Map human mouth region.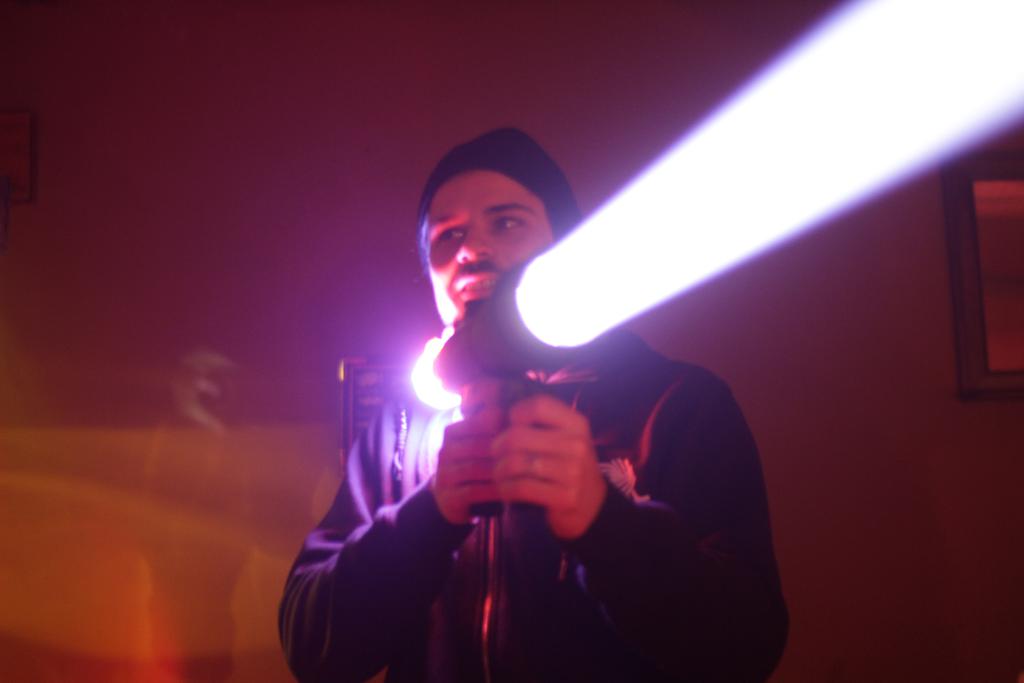
Mapped to (456,270,500,299).
